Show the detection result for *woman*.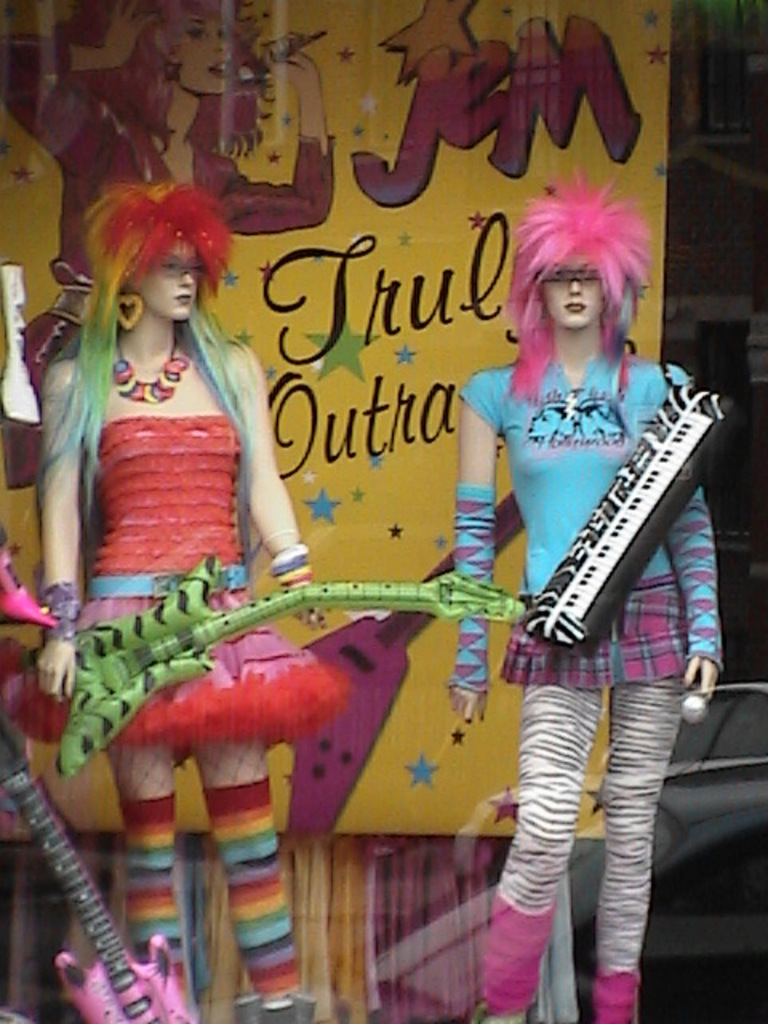
bbox(32, 130, 326, 1022).
